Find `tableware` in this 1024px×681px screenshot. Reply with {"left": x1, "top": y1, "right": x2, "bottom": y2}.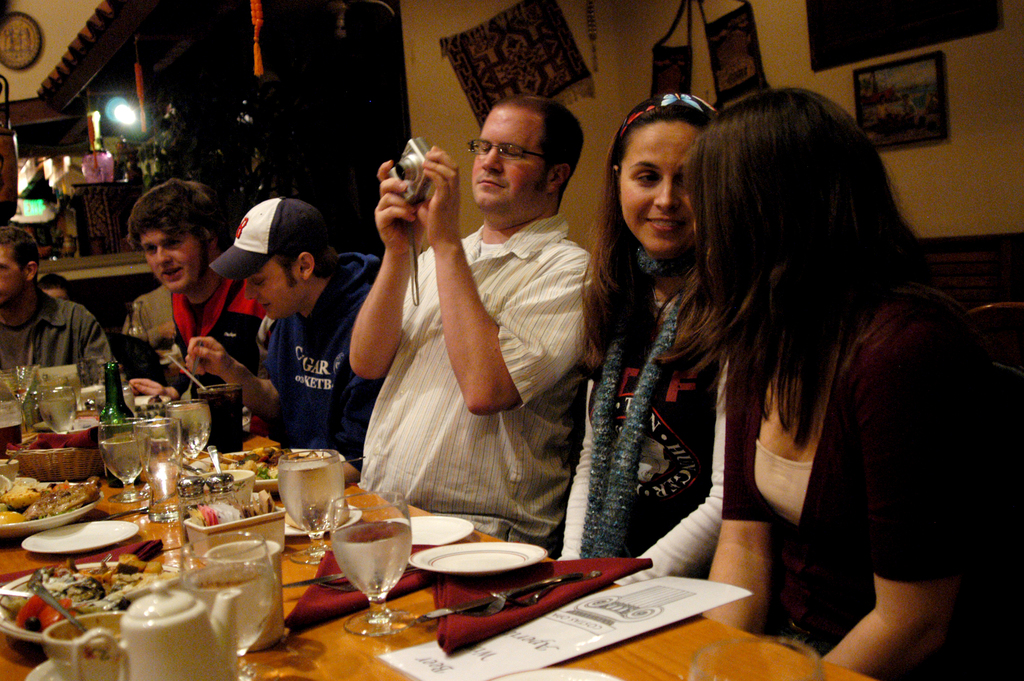
{"left": 329, "top": 493, "right": 422, "bottom": 645}.
